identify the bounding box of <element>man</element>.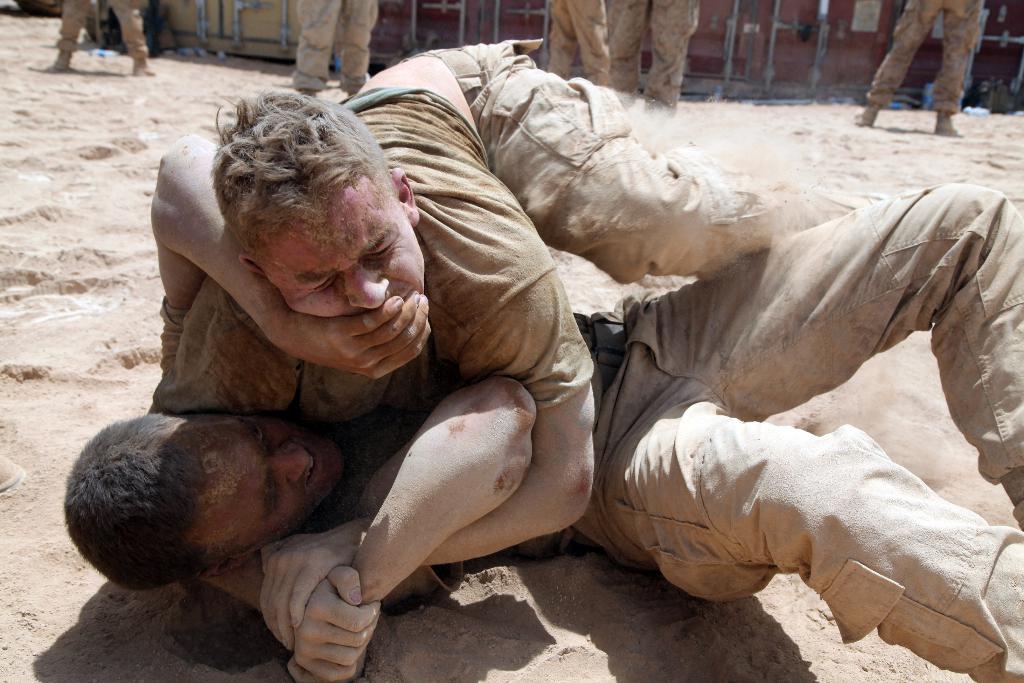
BBox(43, 0, 156, 75).
